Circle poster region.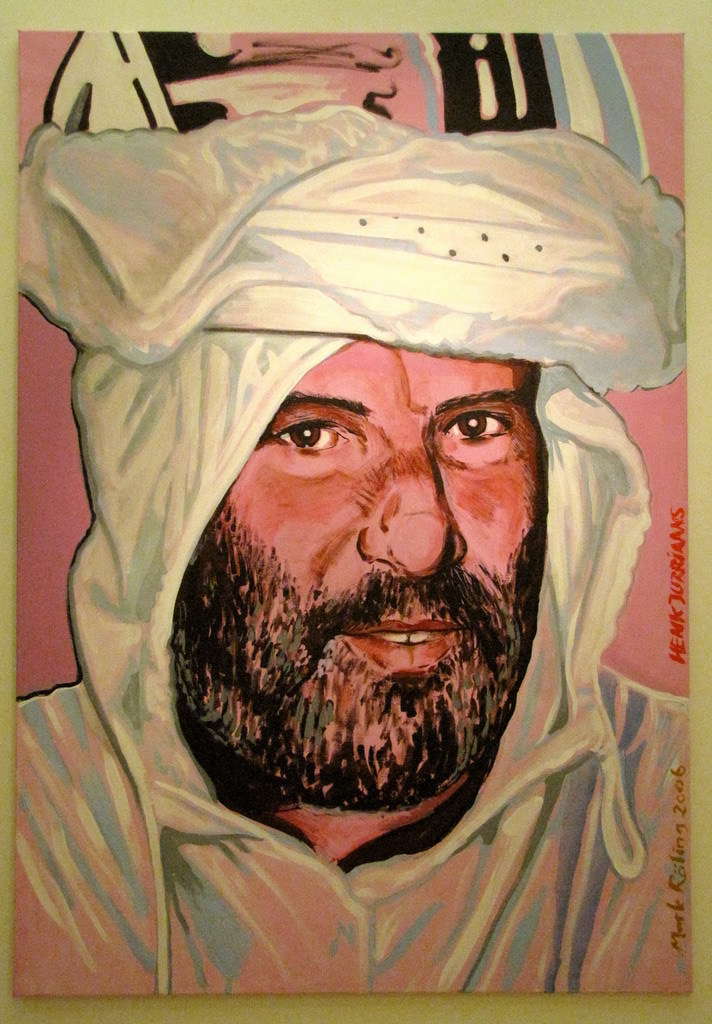
Region: 11, 31, 690, 1001.
